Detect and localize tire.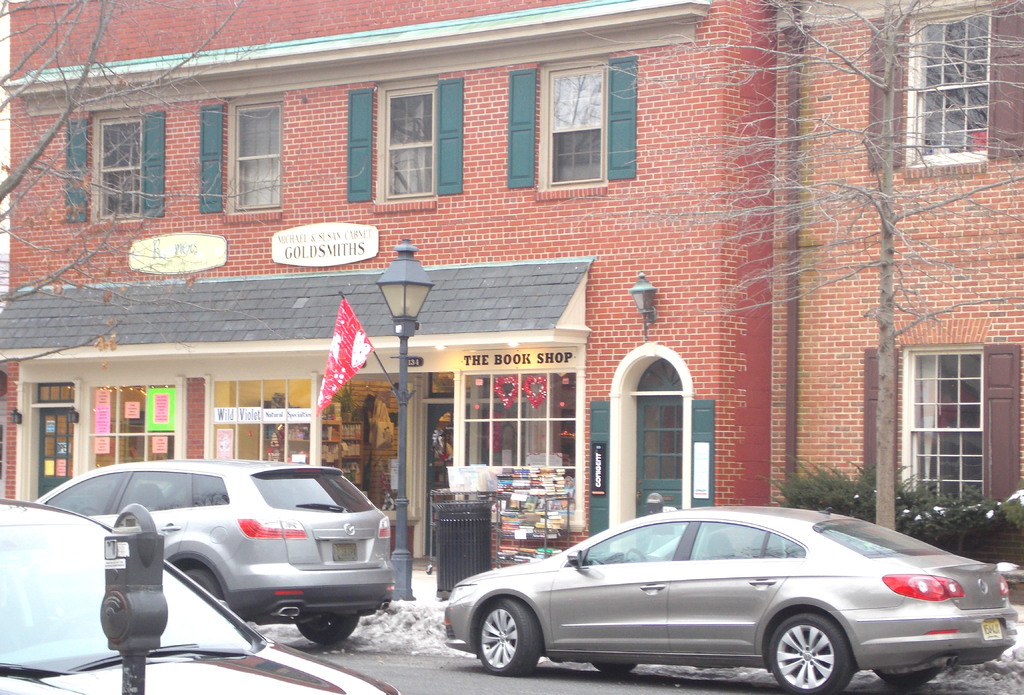
Localized at <region>293, 603, 361, 643</region>.
